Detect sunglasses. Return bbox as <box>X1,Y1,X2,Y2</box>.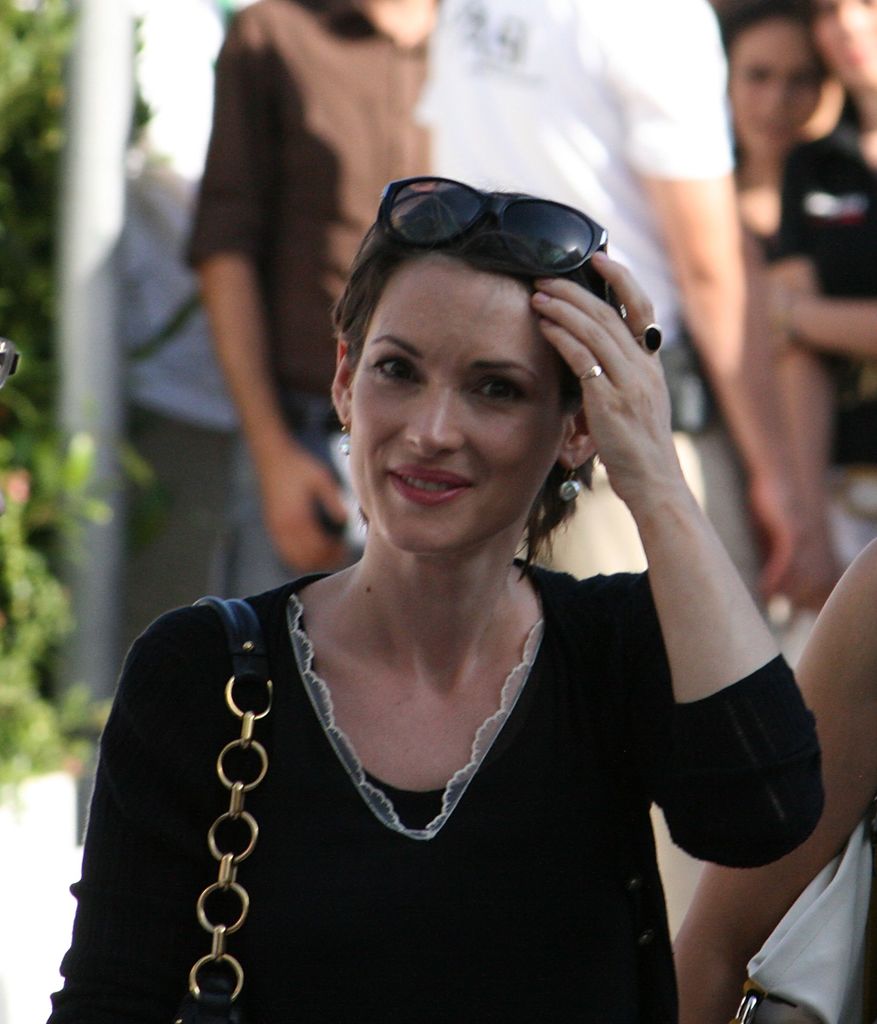
<box>380,174,606,302</box>.
